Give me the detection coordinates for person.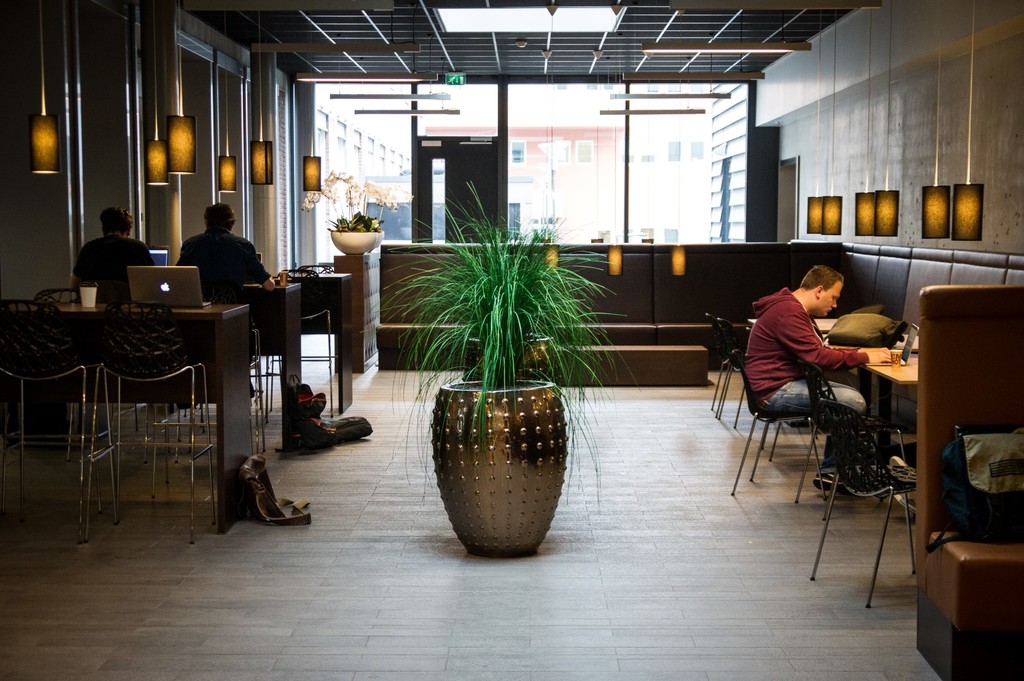
pyautogui.locateOnScreen(740, 258, 894, 495).
